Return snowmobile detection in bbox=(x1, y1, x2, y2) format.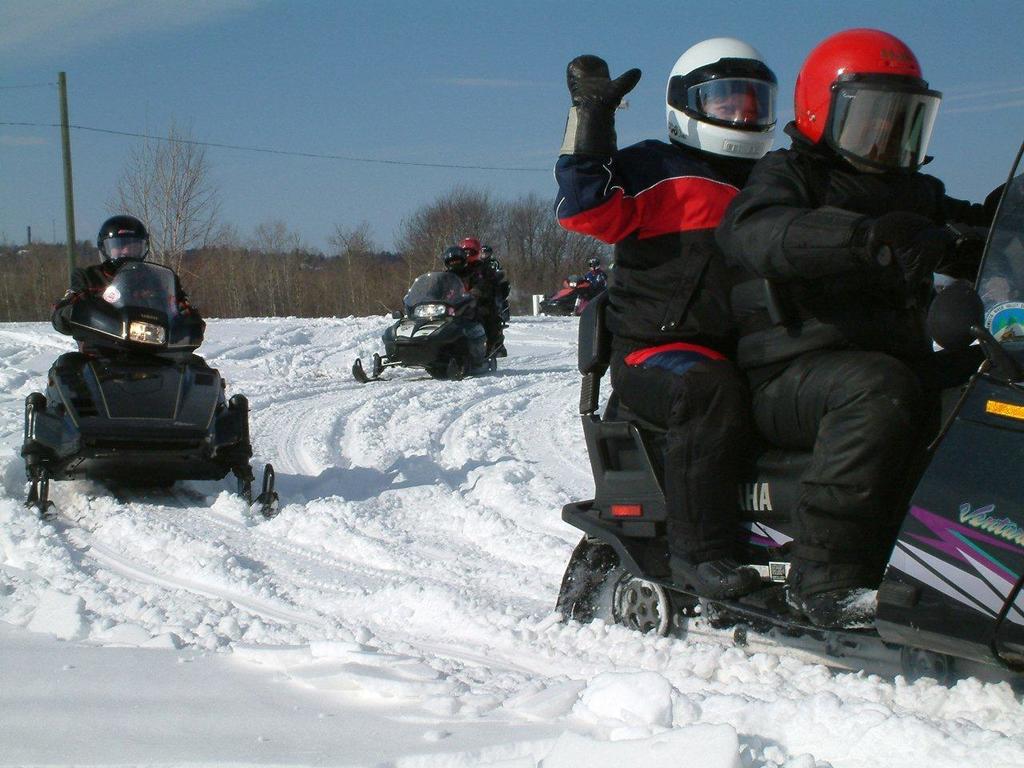
bbox=(354, 268, 509, 382).
